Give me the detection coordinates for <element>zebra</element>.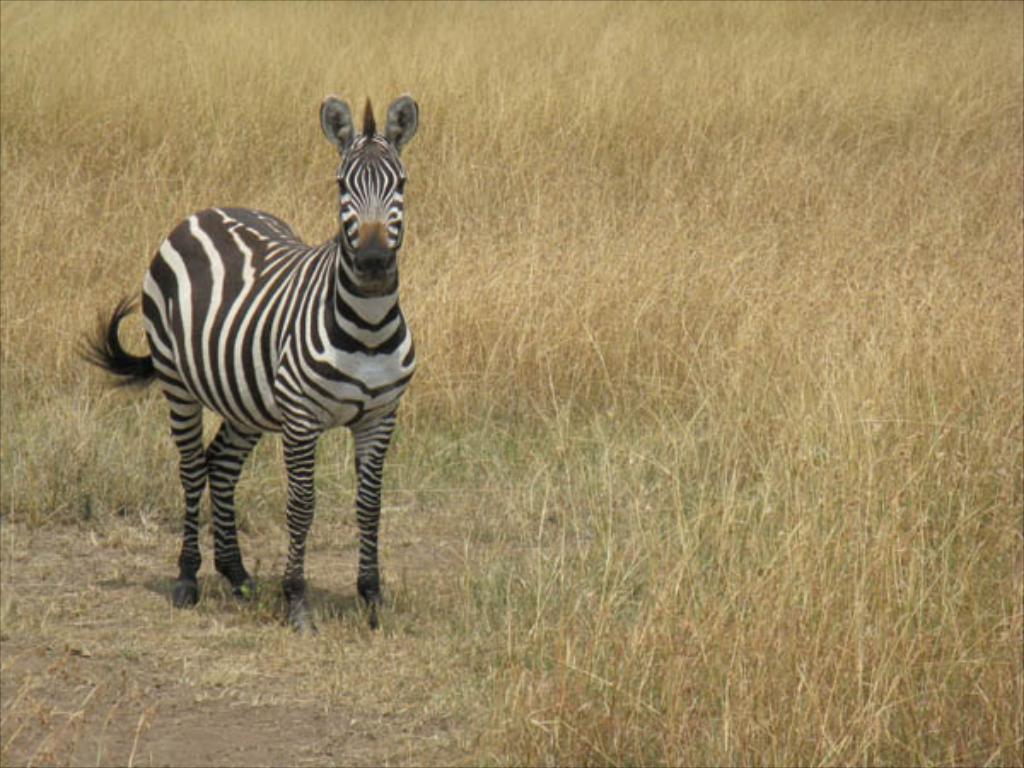
bbox=[70, 94, 416, 637].
